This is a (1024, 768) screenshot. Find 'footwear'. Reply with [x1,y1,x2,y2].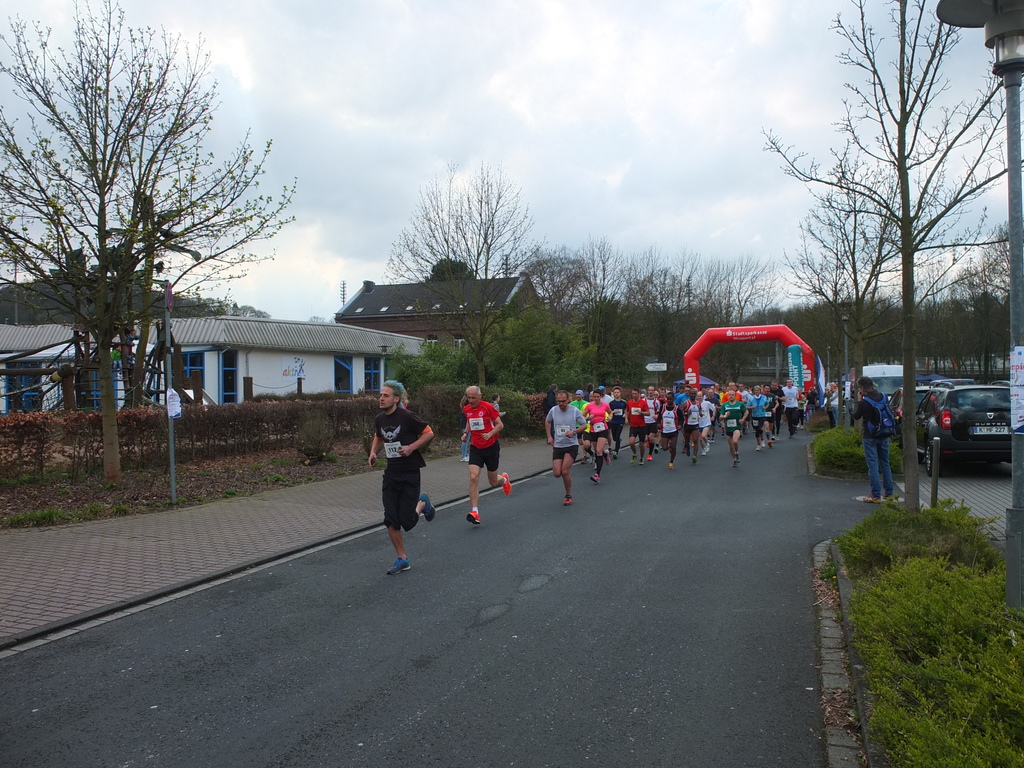
[778,438,779,440].
